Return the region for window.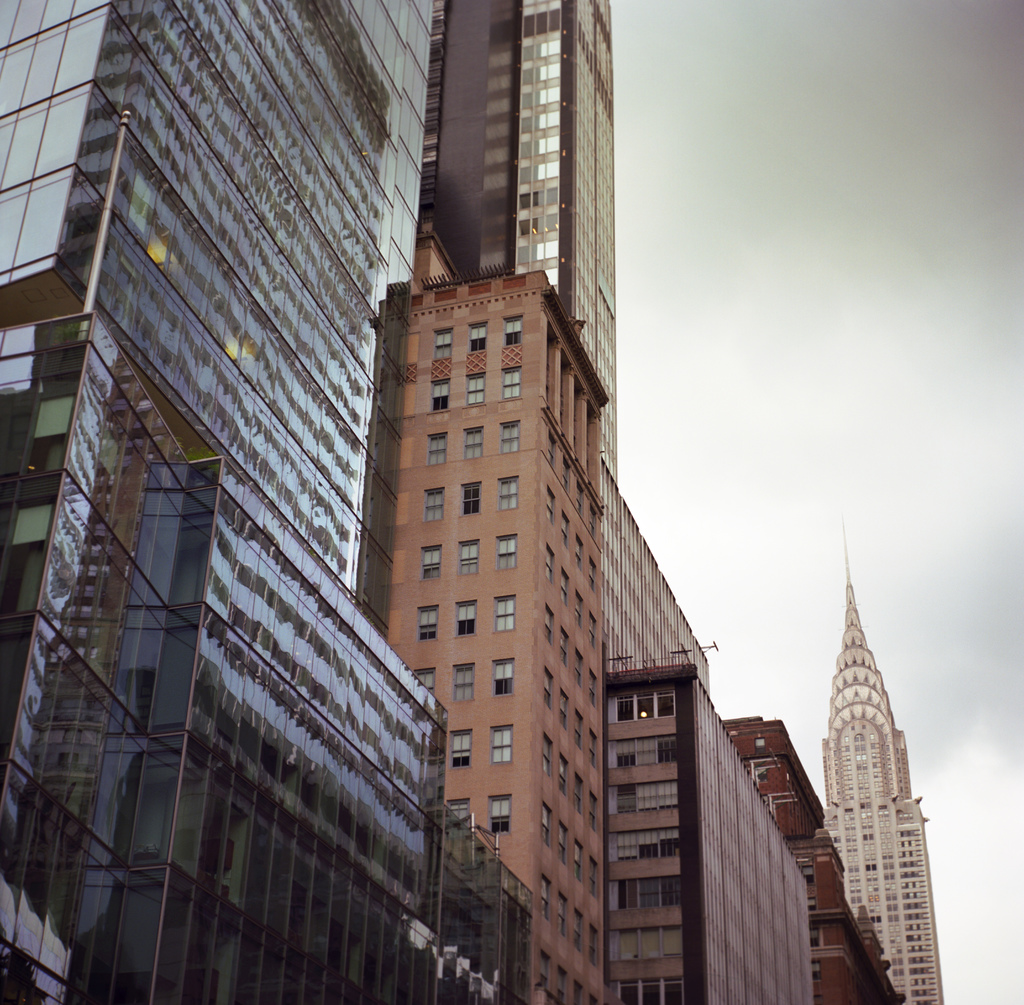
563, 461, 574, 494.
